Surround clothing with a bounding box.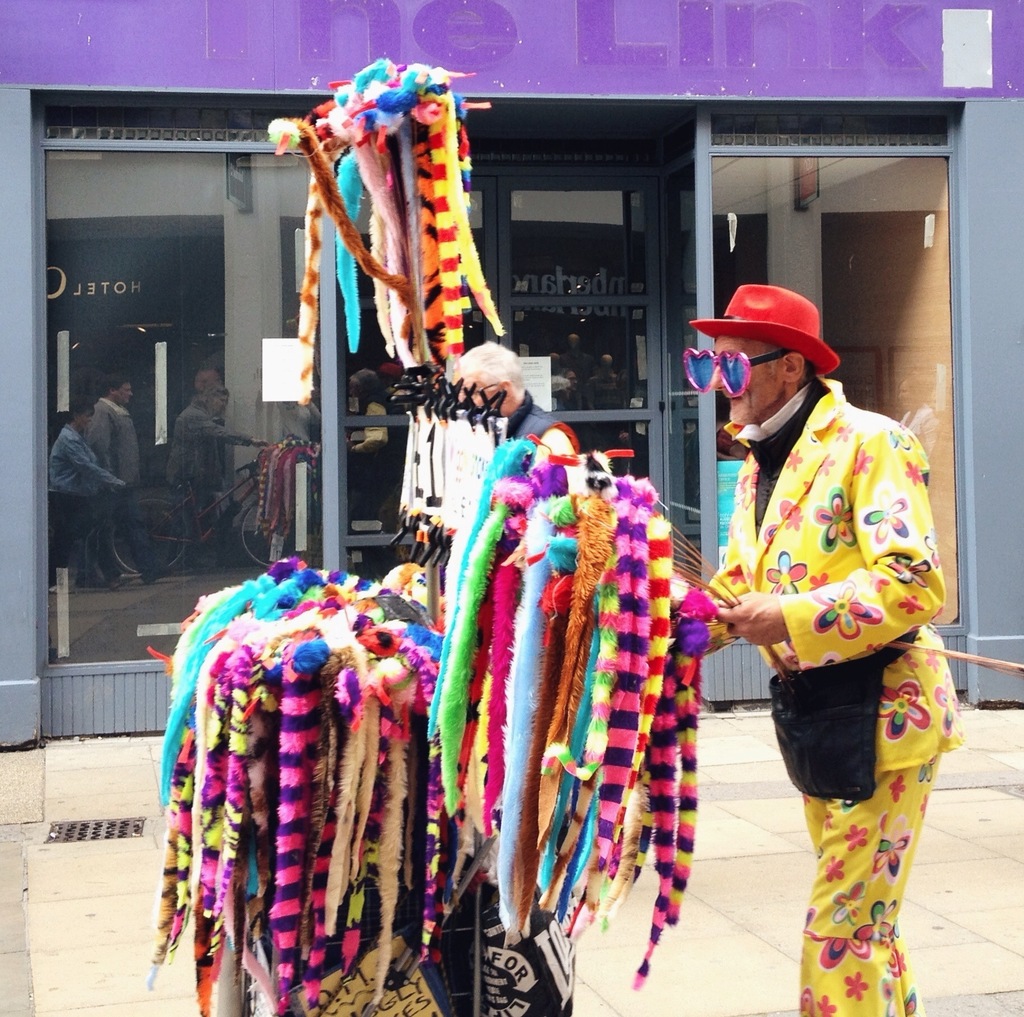
bbox=(60, 426, 128, 525).
